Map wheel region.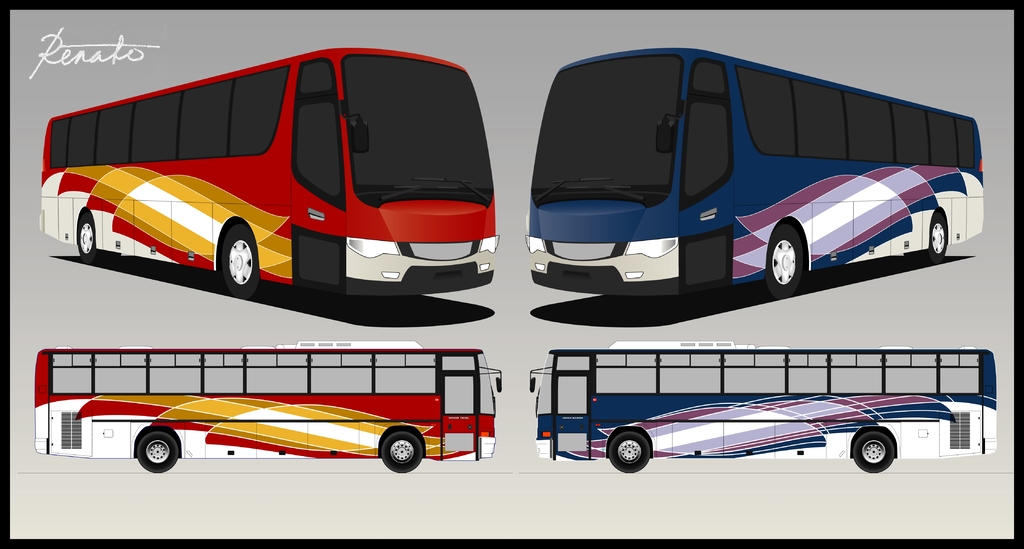
Mapped to bbox=[223, 227, 261, 300].
